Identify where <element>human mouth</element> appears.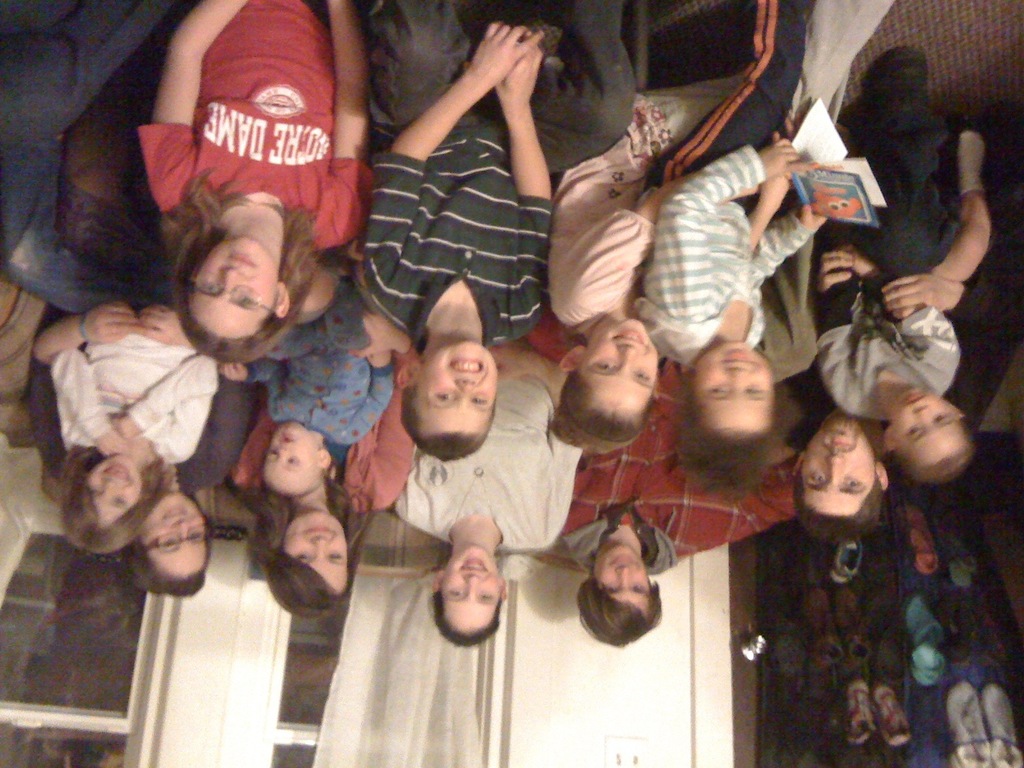
Appears at (721,356,752,362).
